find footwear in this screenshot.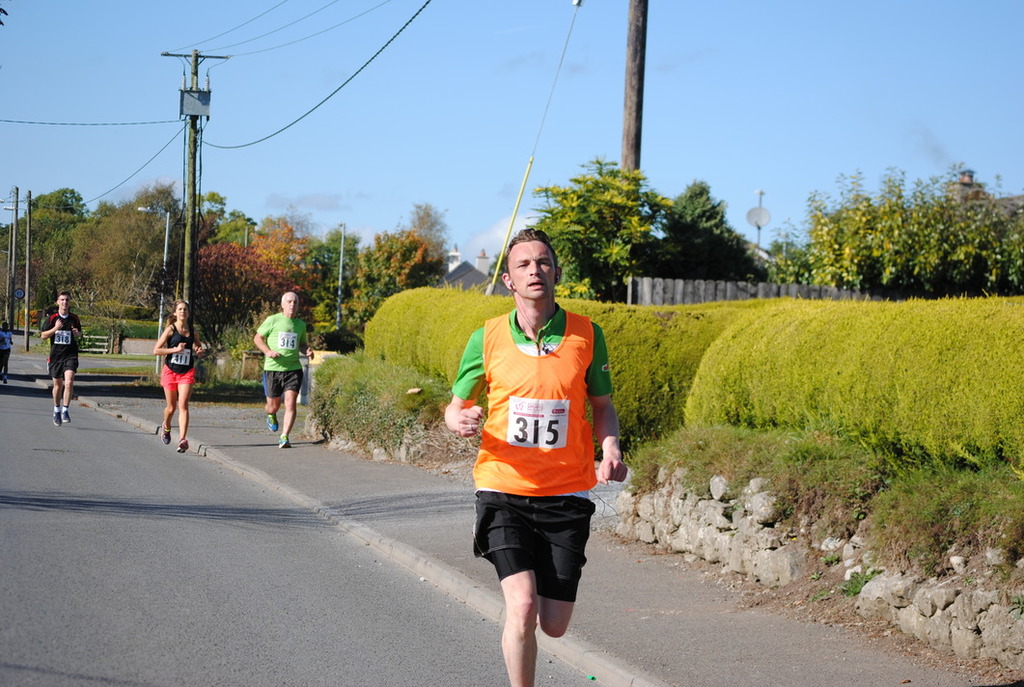
The bounding box for footwear is rect(174, 438, 189, 455).
